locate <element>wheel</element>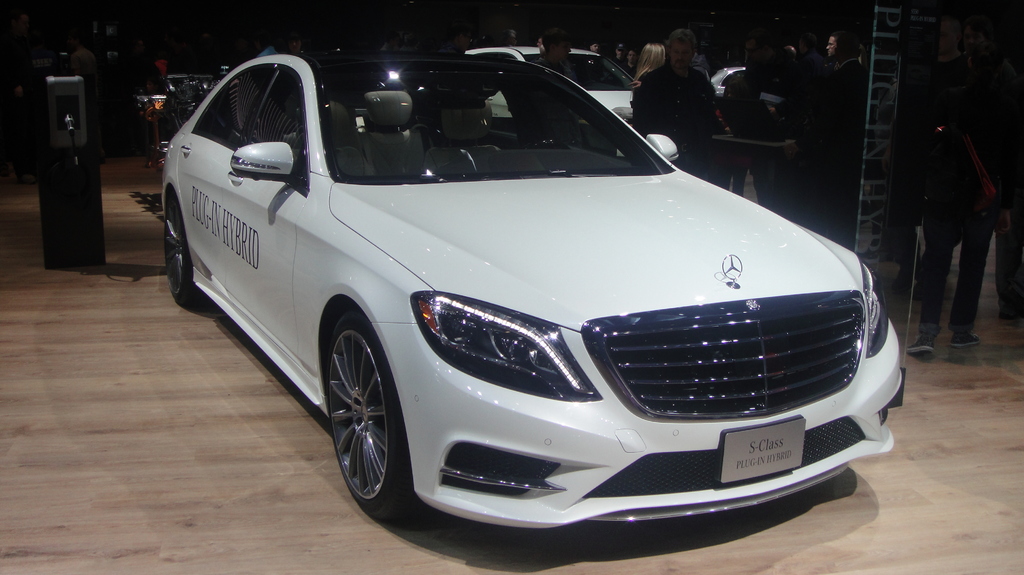
crop(308, 311, 400, 512)
